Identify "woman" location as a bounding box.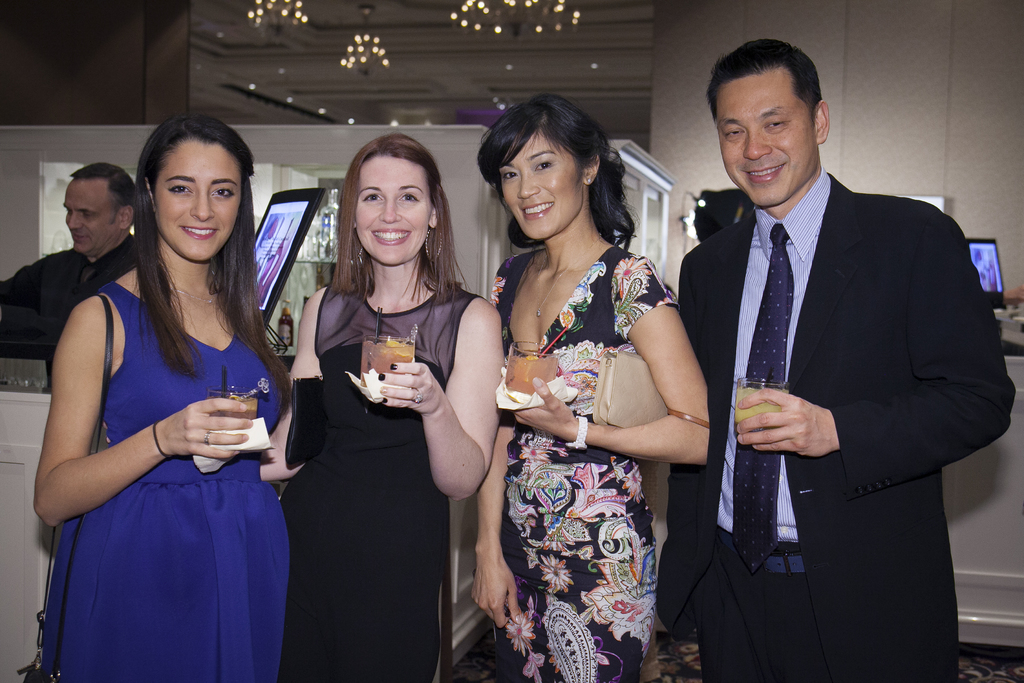
crop(470, 89, 710, 682).
